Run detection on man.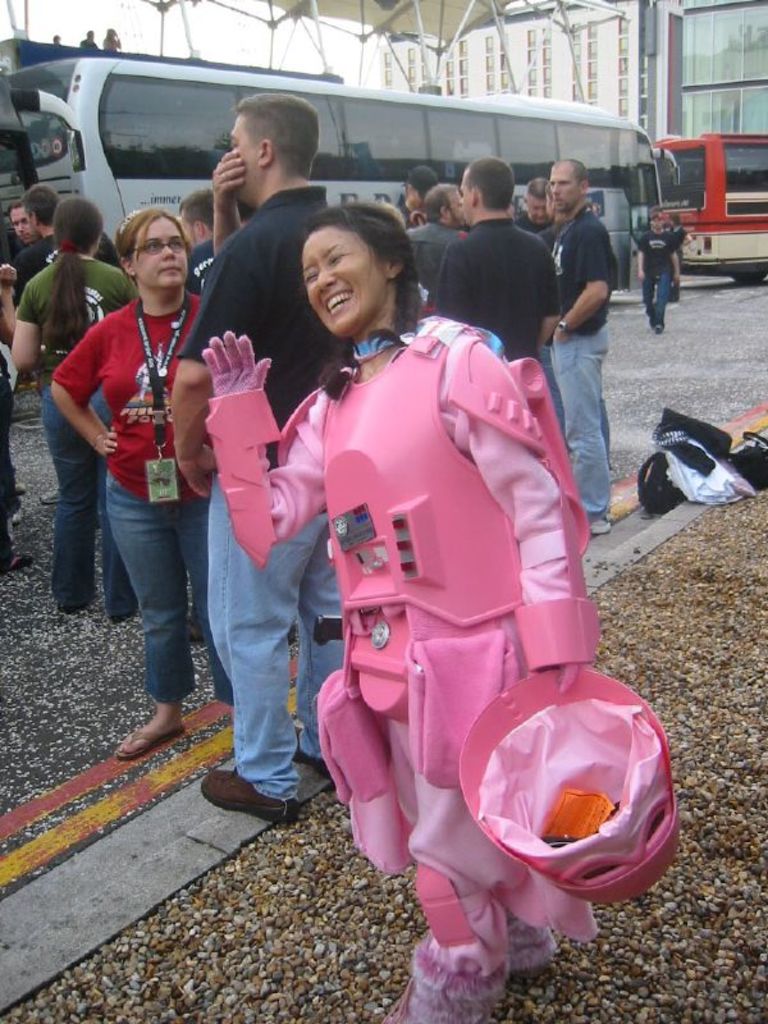
Result: 401/179/463/320.
